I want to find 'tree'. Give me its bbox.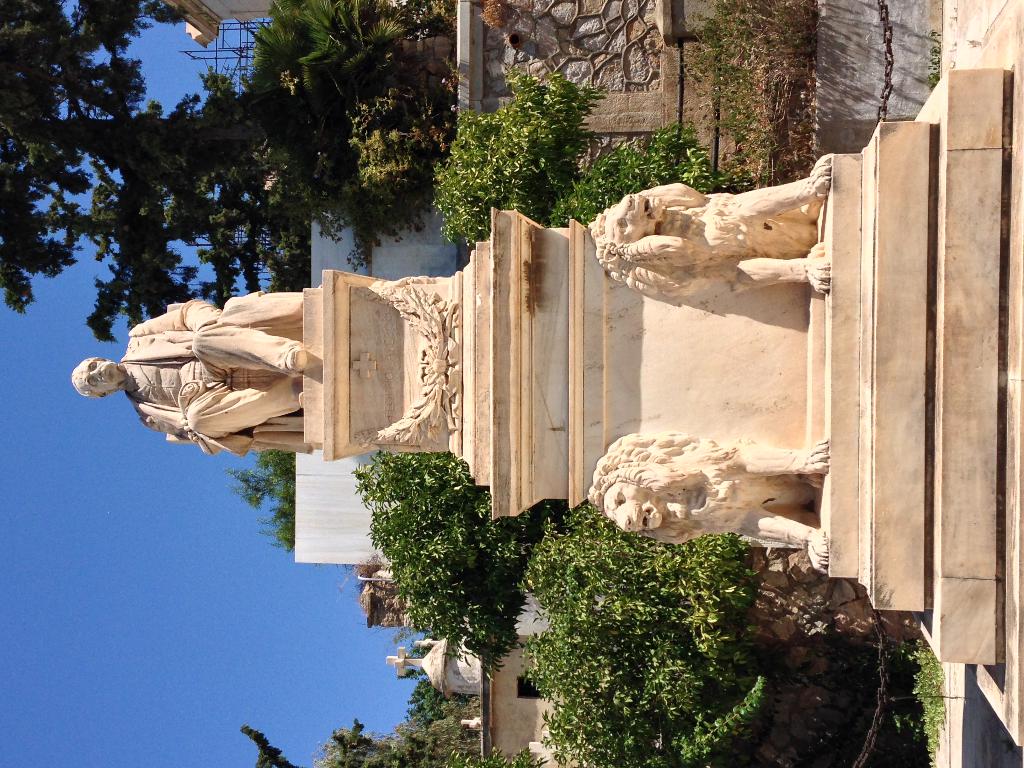
detection(4, 0, 308, 344).
